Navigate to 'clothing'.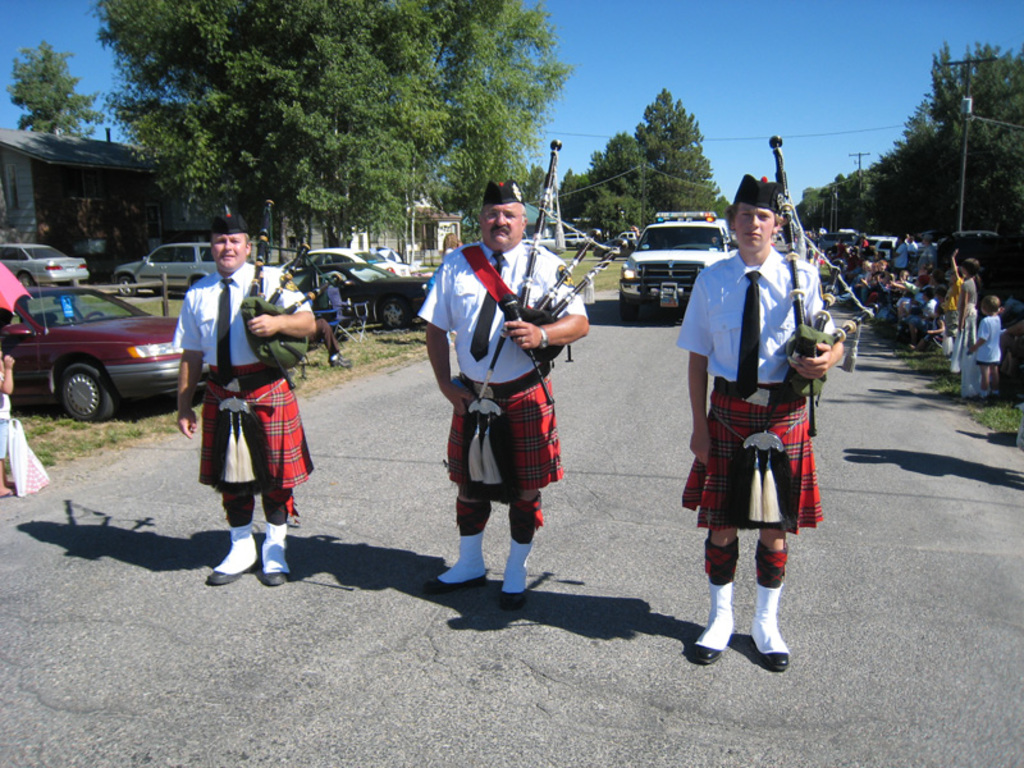
Navigation target: 419, 244, 598, 495.
